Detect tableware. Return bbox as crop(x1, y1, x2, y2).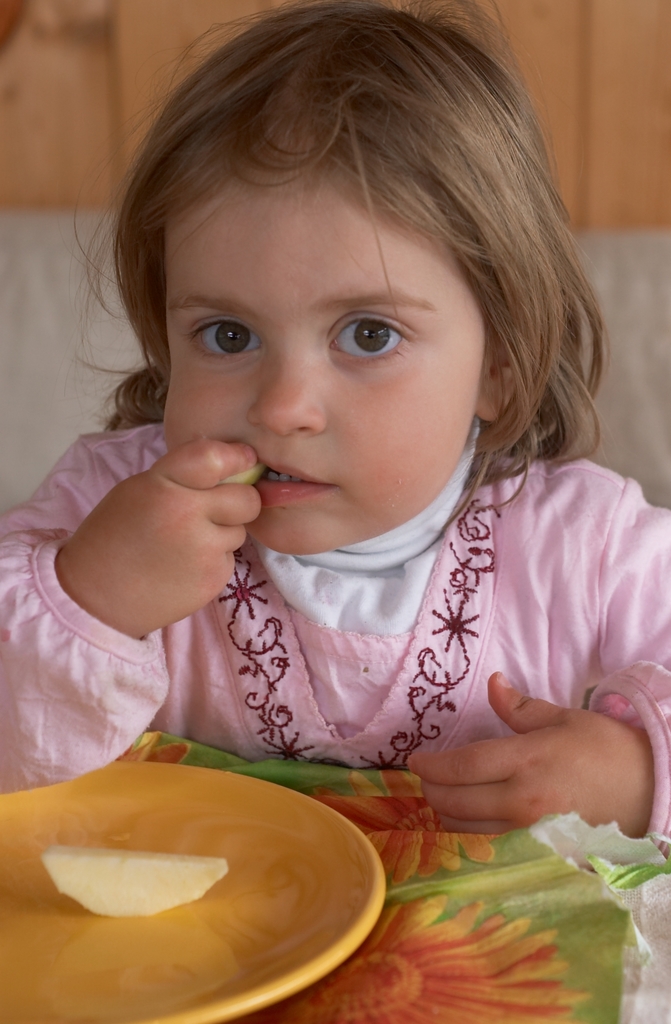
crop(24, 770, 393, 1008).
